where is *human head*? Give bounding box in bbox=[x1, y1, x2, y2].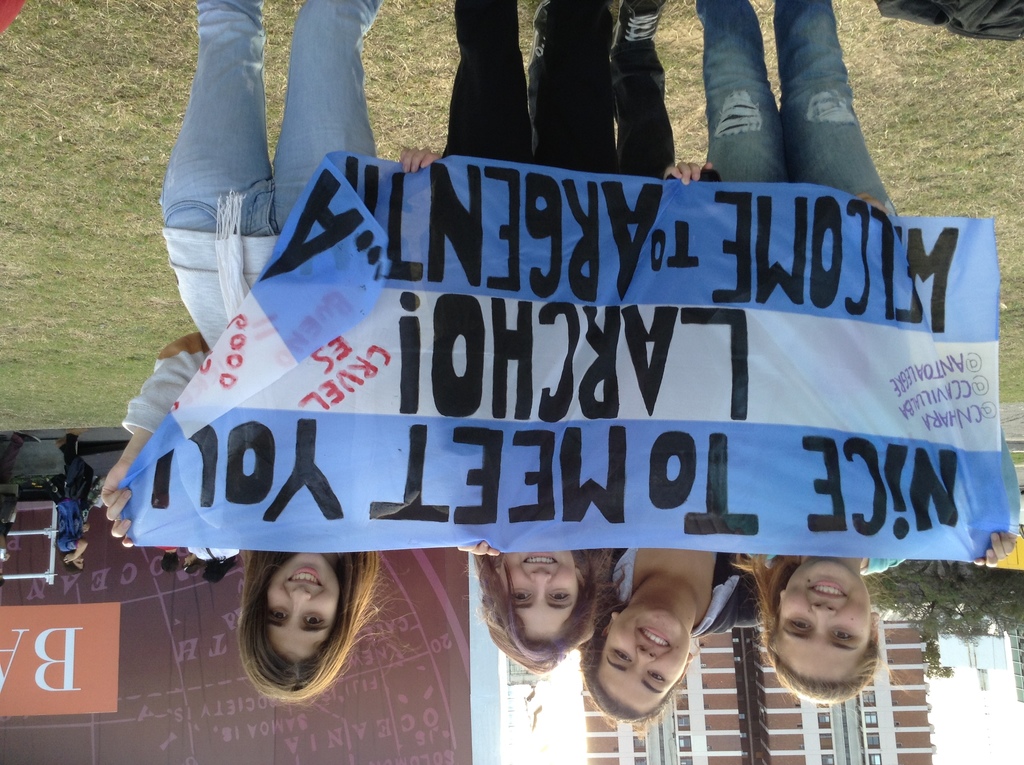
bbox=[205, 560, 227, 584].
